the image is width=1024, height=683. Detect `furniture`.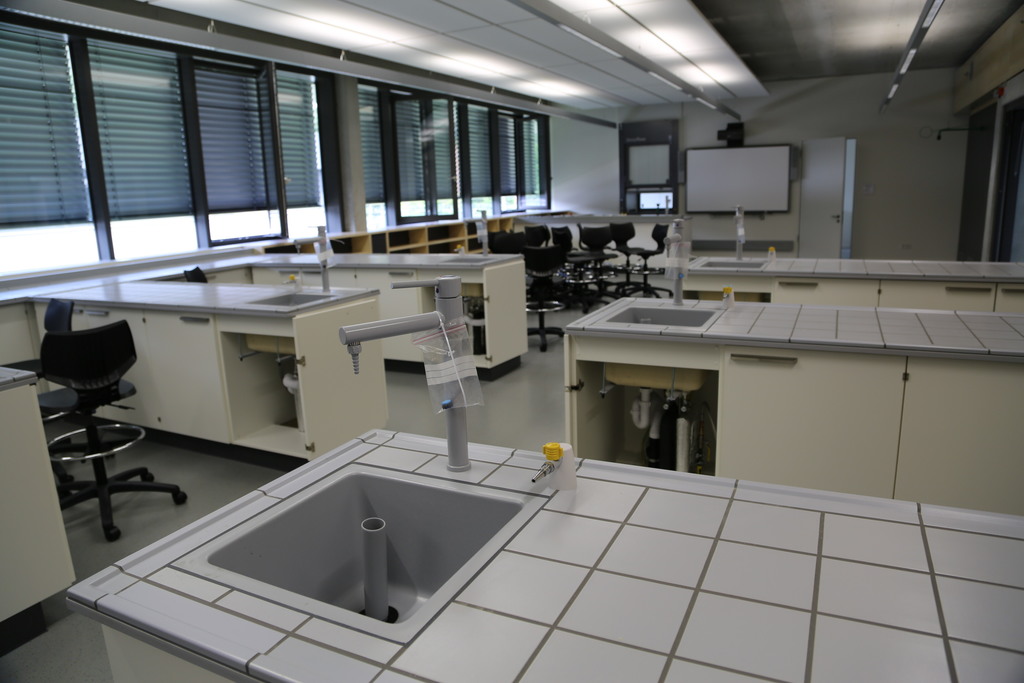
Detection: (x1=70, y1=424, x2=1023, y2=682).
